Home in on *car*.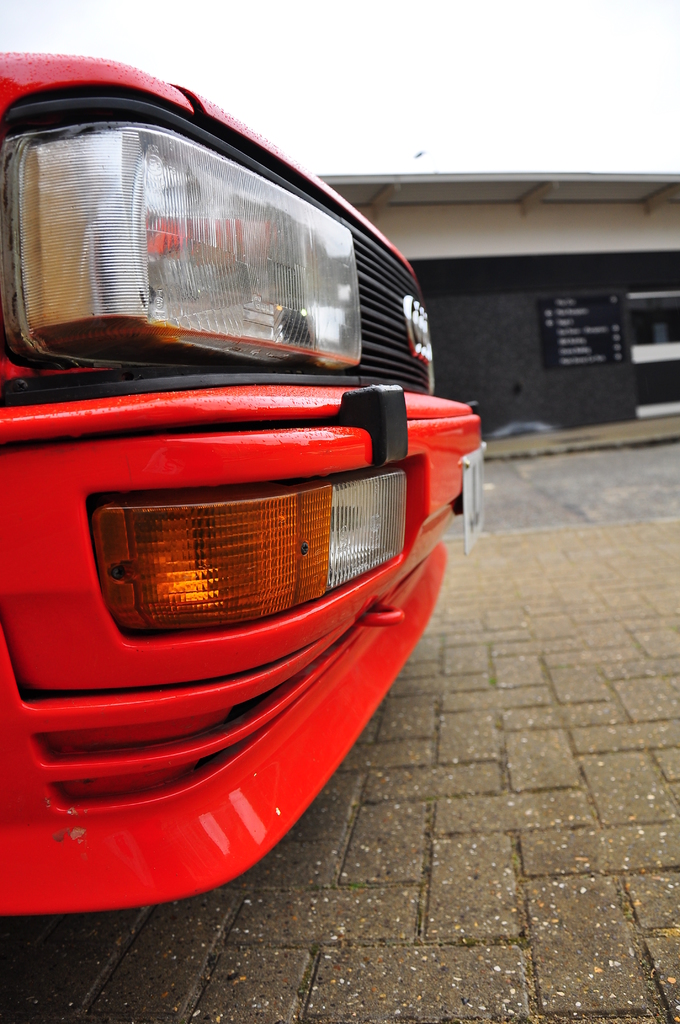
Homed in at locate(0, 174, 501, 975).
